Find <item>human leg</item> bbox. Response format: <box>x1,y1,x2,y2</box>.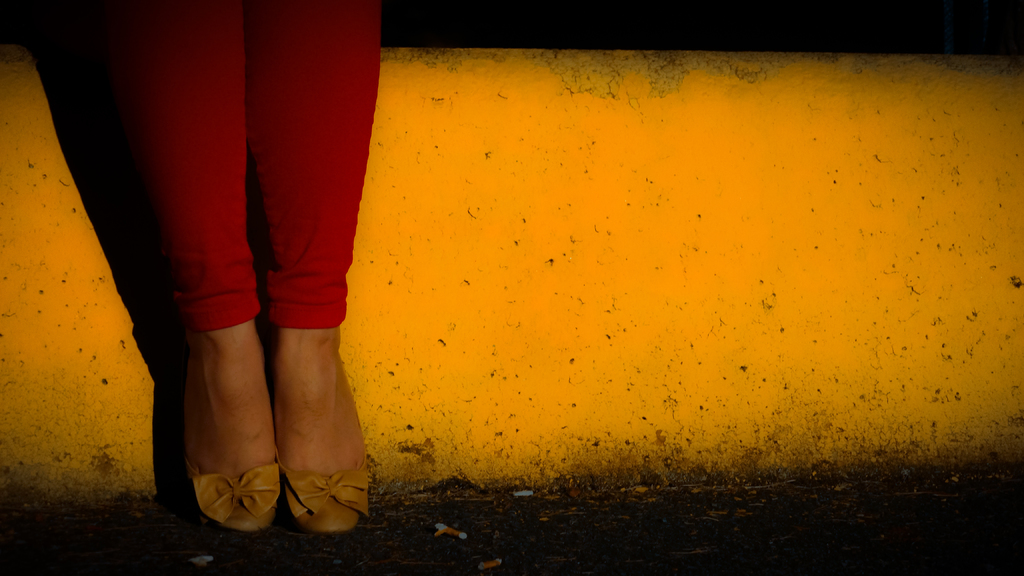
<box>120,0,280,522</box>.
